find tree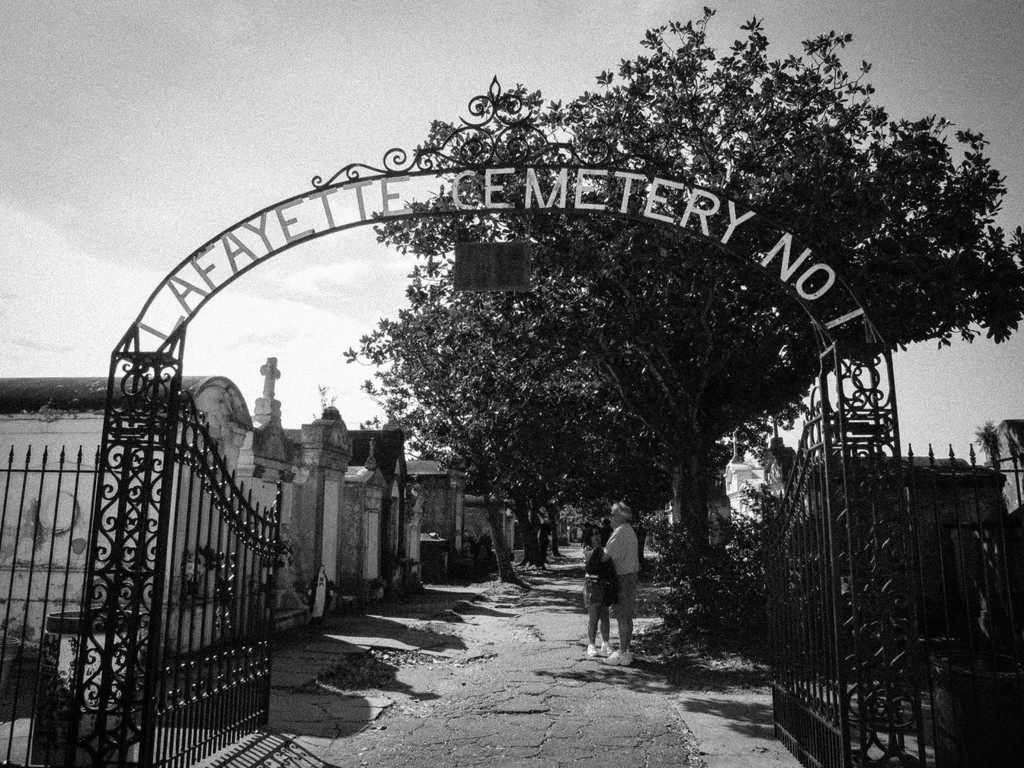
(left=993, top=418, right=1023, bottom=512)
